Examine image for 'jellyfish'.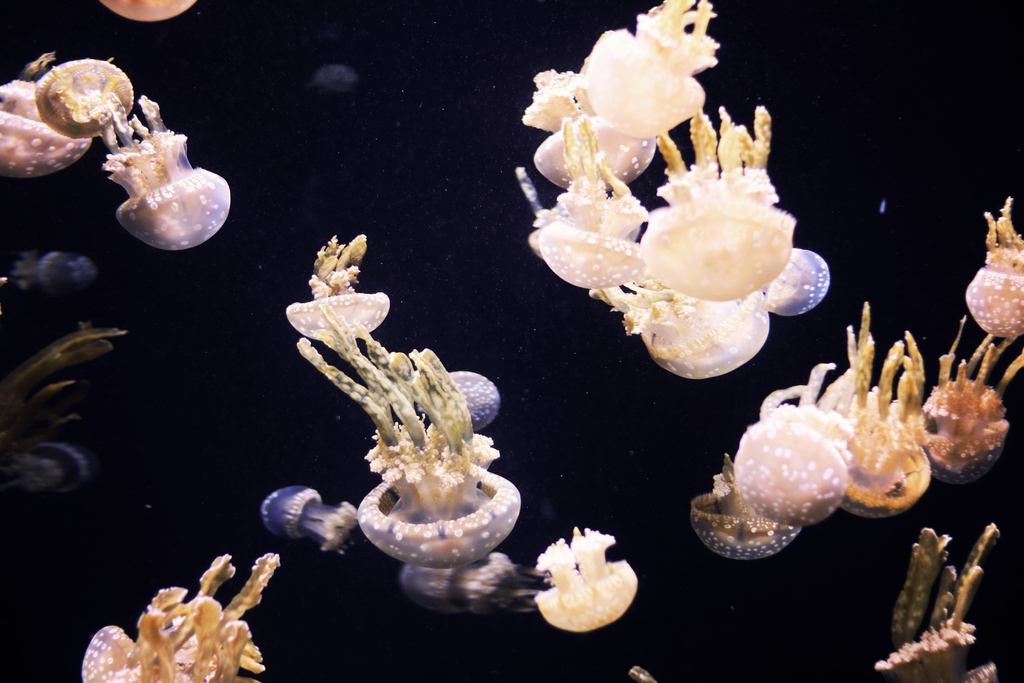
Examination result: <region>84, 551, 285, 682</region>.
